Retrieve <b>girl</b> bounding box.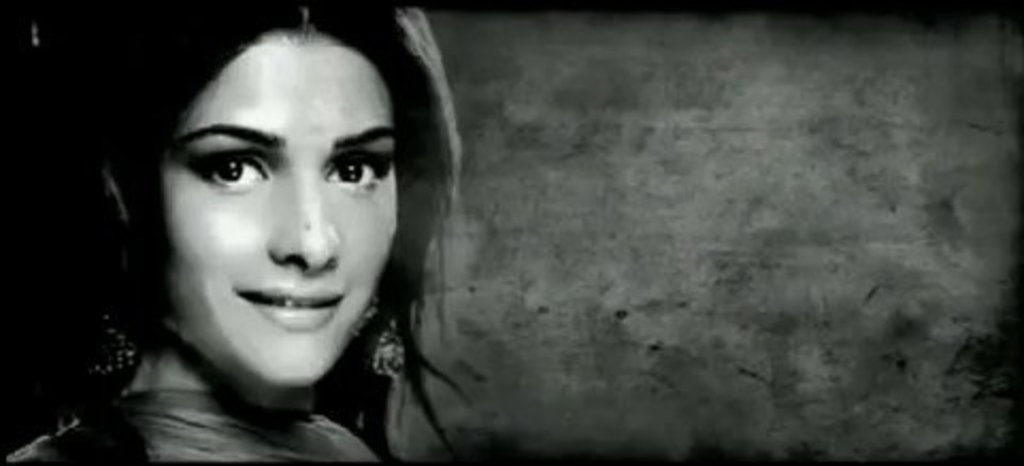
Bounding box: [x1=6, y1=0, x2=473, y2=464].
